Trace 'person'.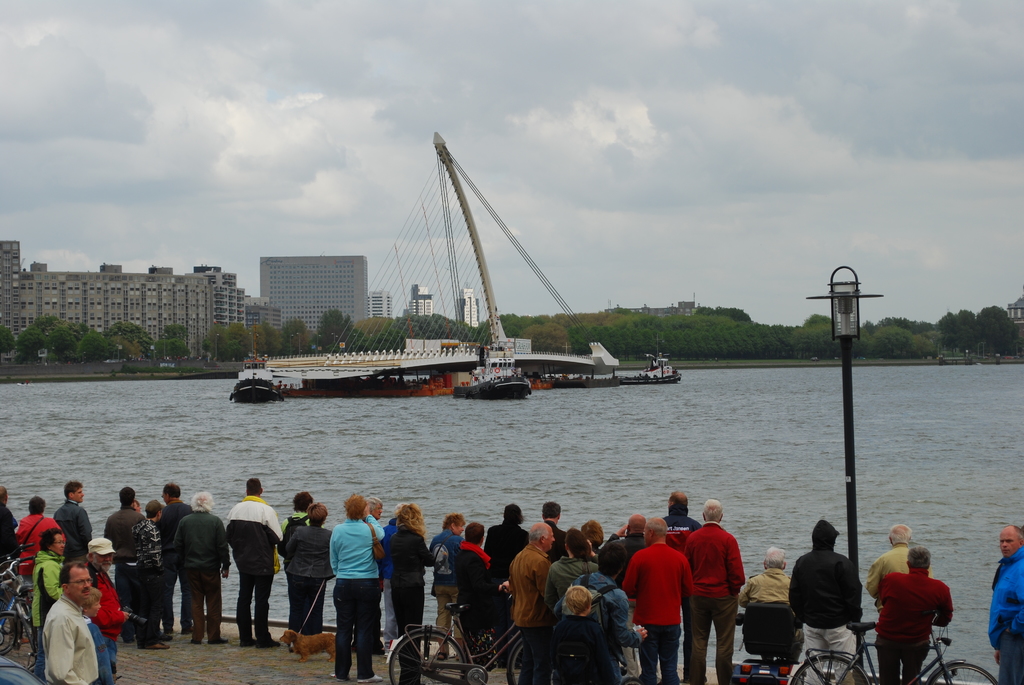
Traced to locate(868, 519, 934, 606).
